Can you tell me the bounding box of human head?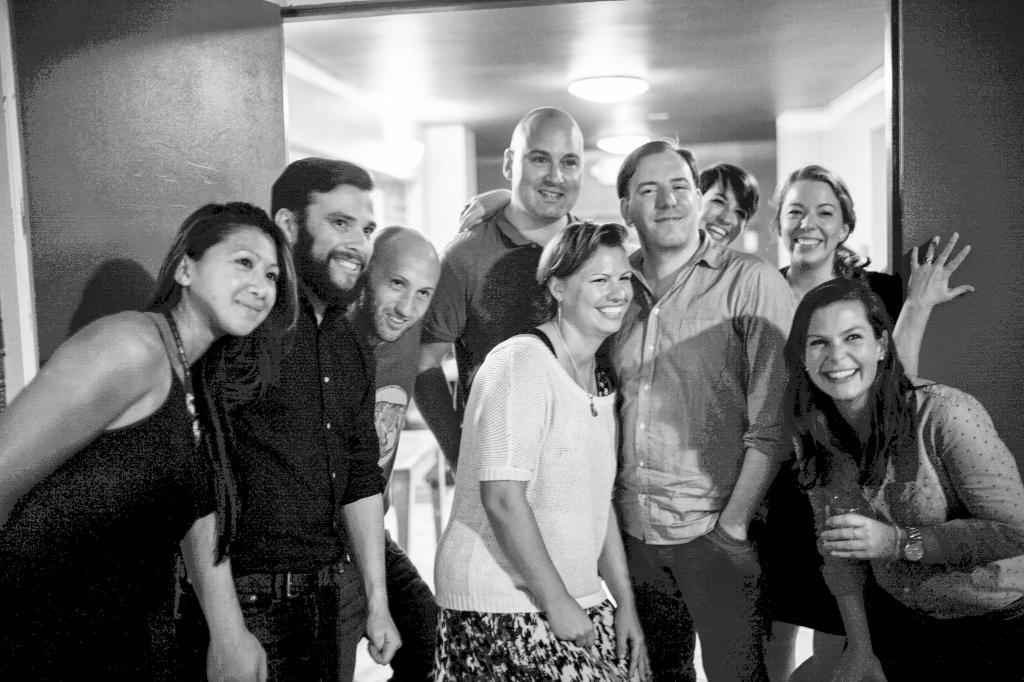
bbox=[697, 160, 762, 249].
